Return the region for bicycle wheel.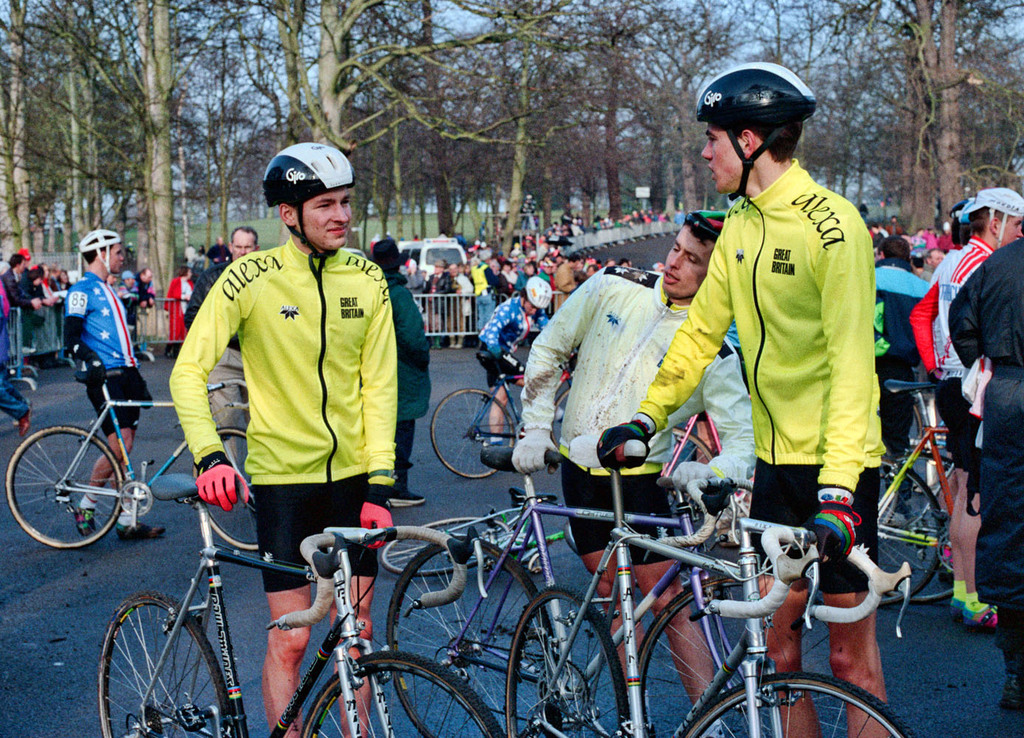
(641,574,852,737).
